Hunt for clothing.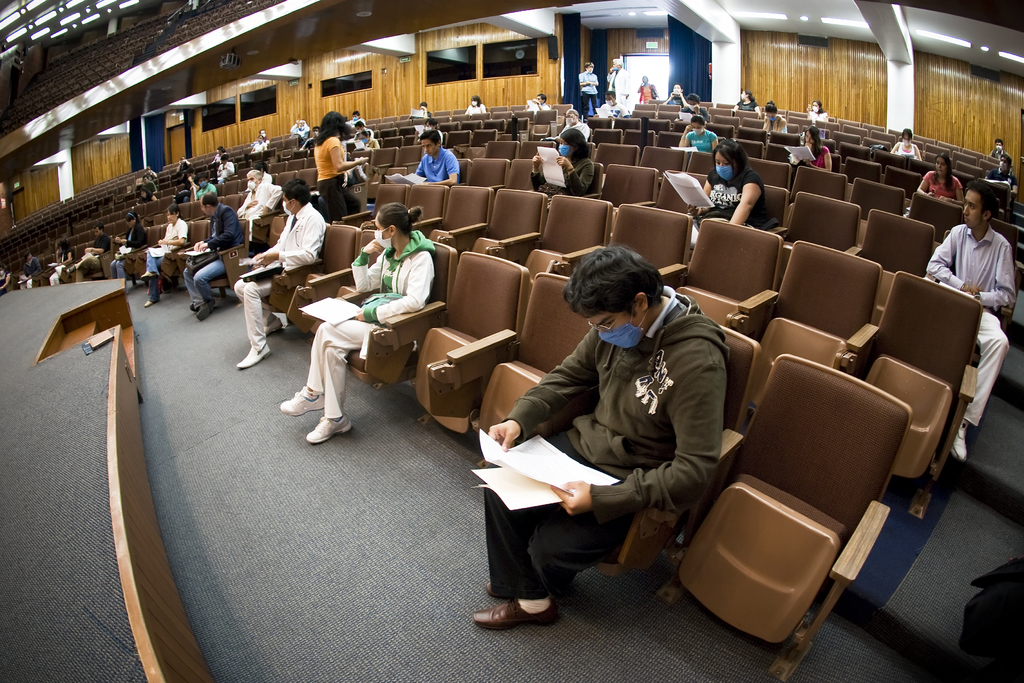
Hunted down at l=810, t=109, r=829, b=122.
